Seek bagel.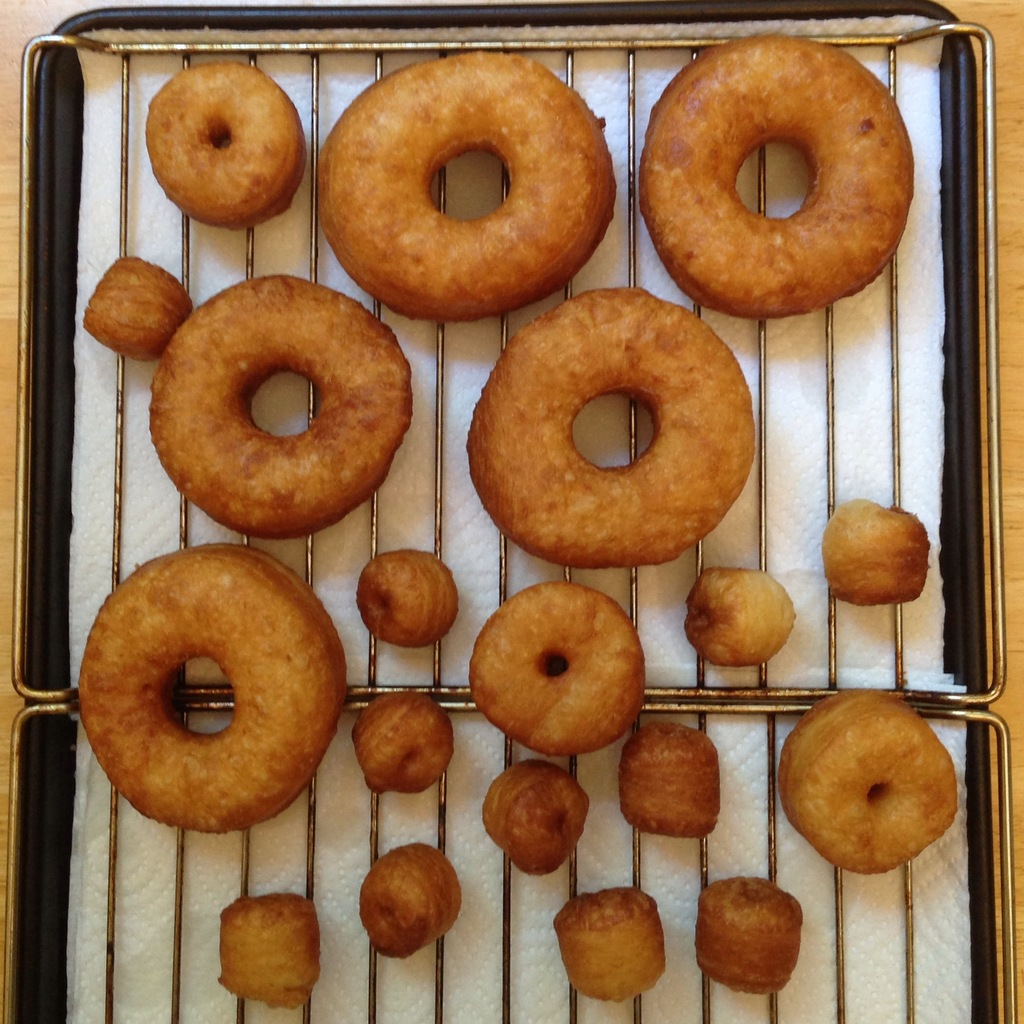
<box>472,283,753,579</box>.
